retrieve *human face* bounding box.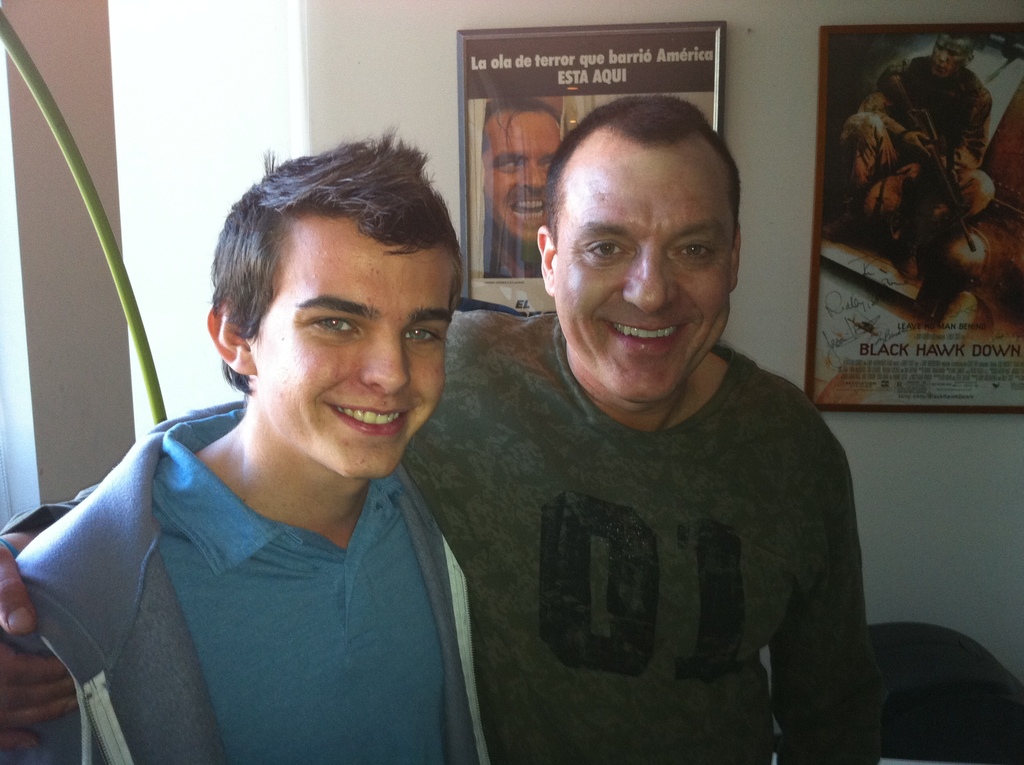
Bounding box: select_region(254, 239, 444, 479).
